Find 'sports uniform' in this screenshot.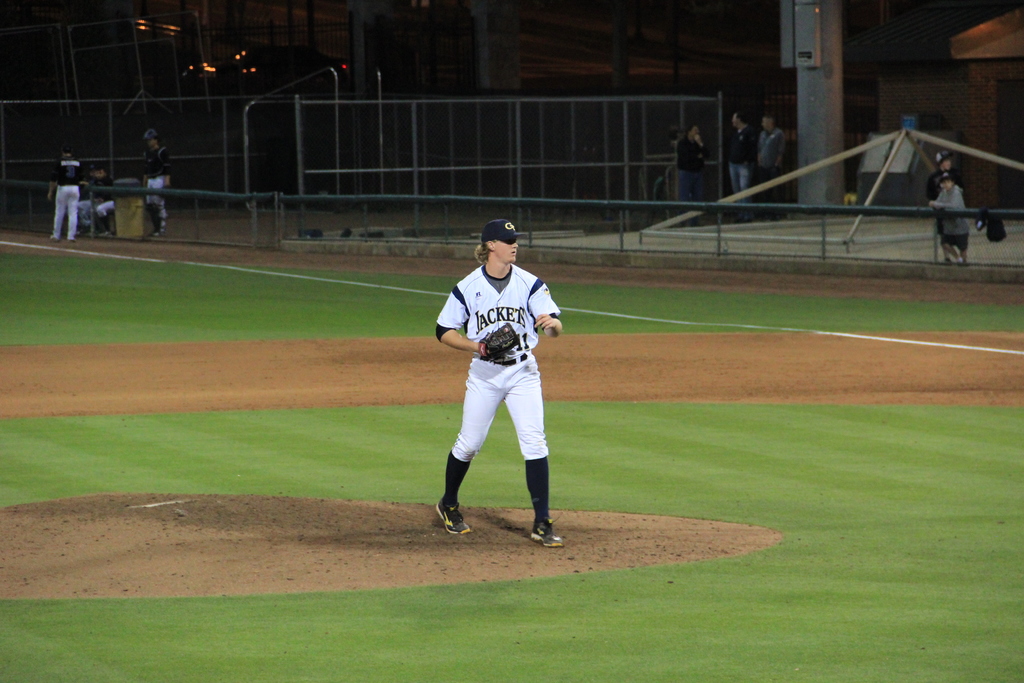
The bounding box for 'sports uniform' is {"left": 79, "top": 167, "right": 120, "bottom": 234}.
